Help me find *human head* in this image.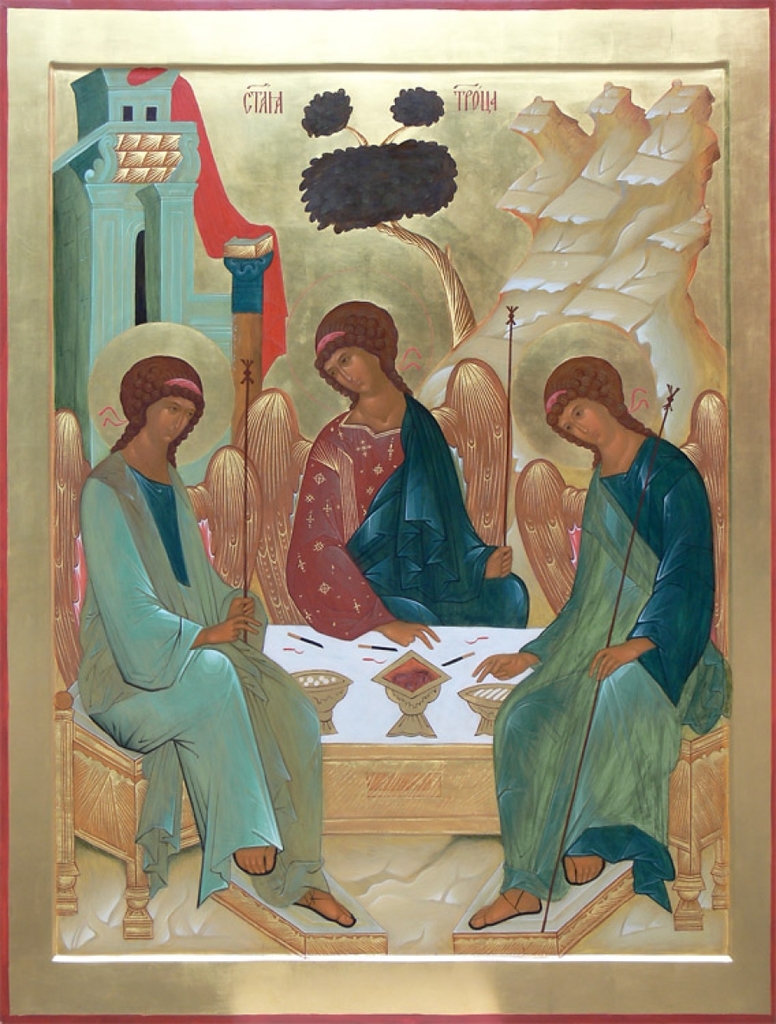
Found it: [547,357,626,450].
